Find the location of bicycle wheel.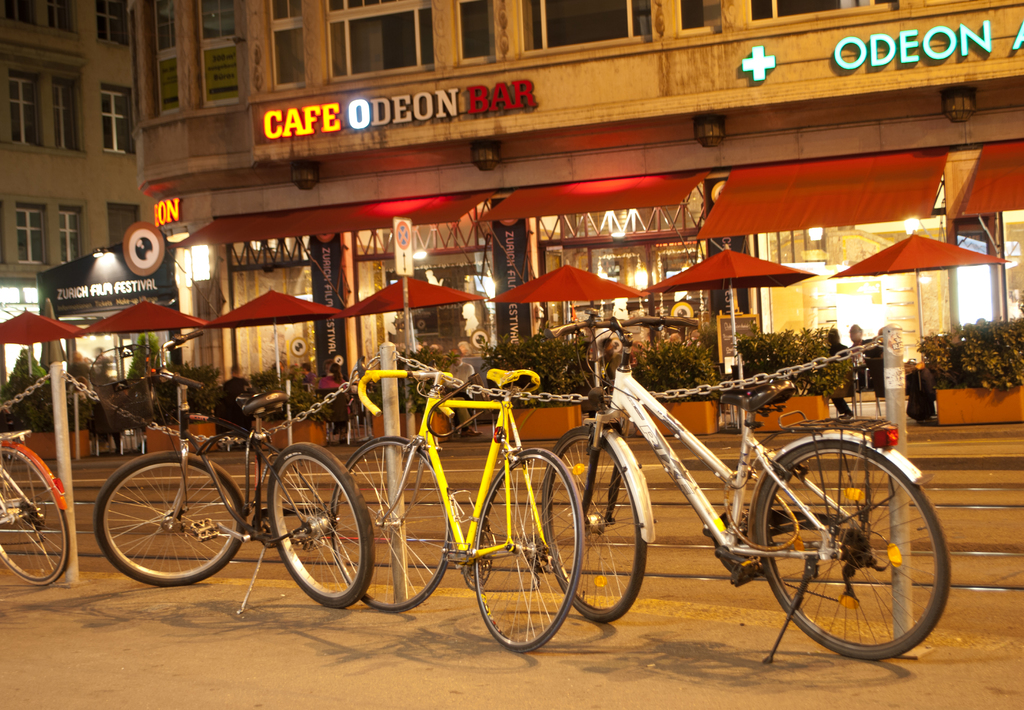
Location: [328,432,454,620].
